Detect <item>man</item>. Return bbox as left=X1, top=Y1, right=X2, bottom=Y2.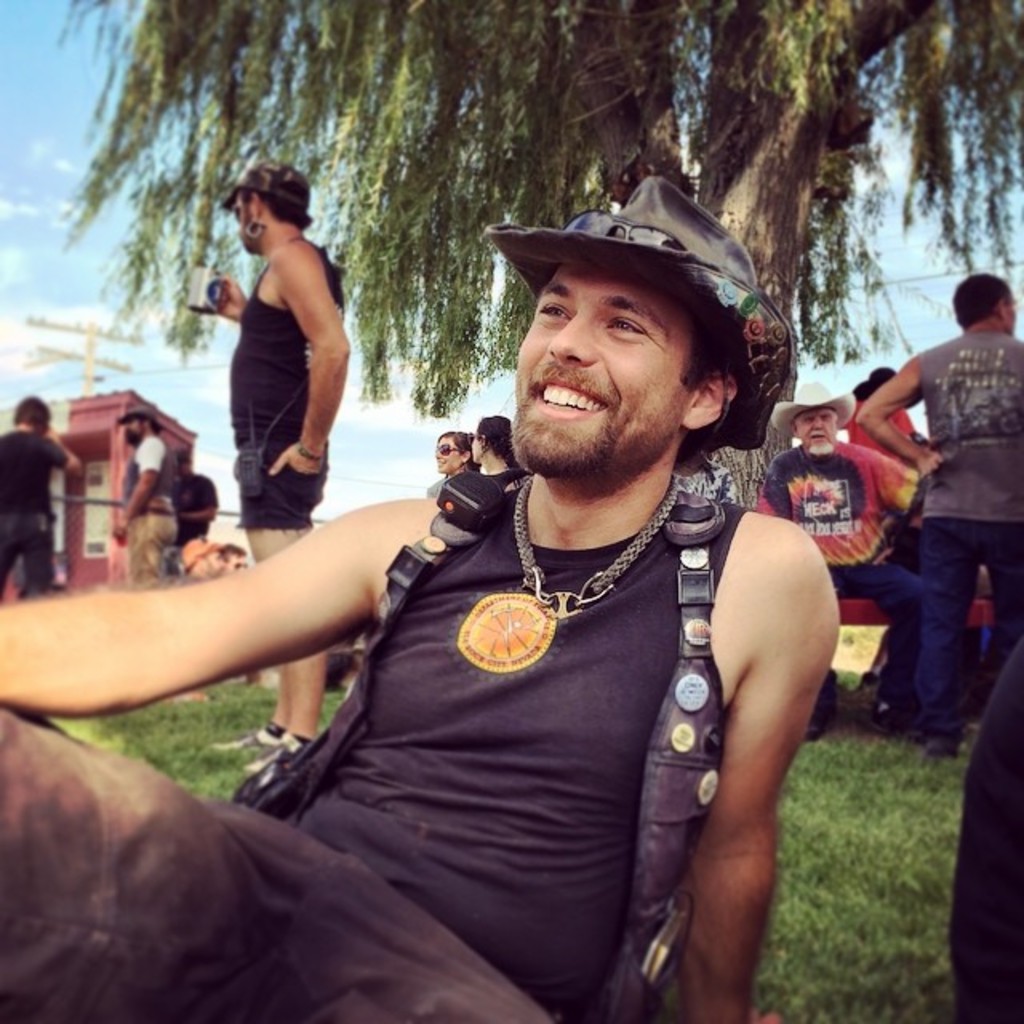
left=149, top=213, right=886, bottom=1014.
